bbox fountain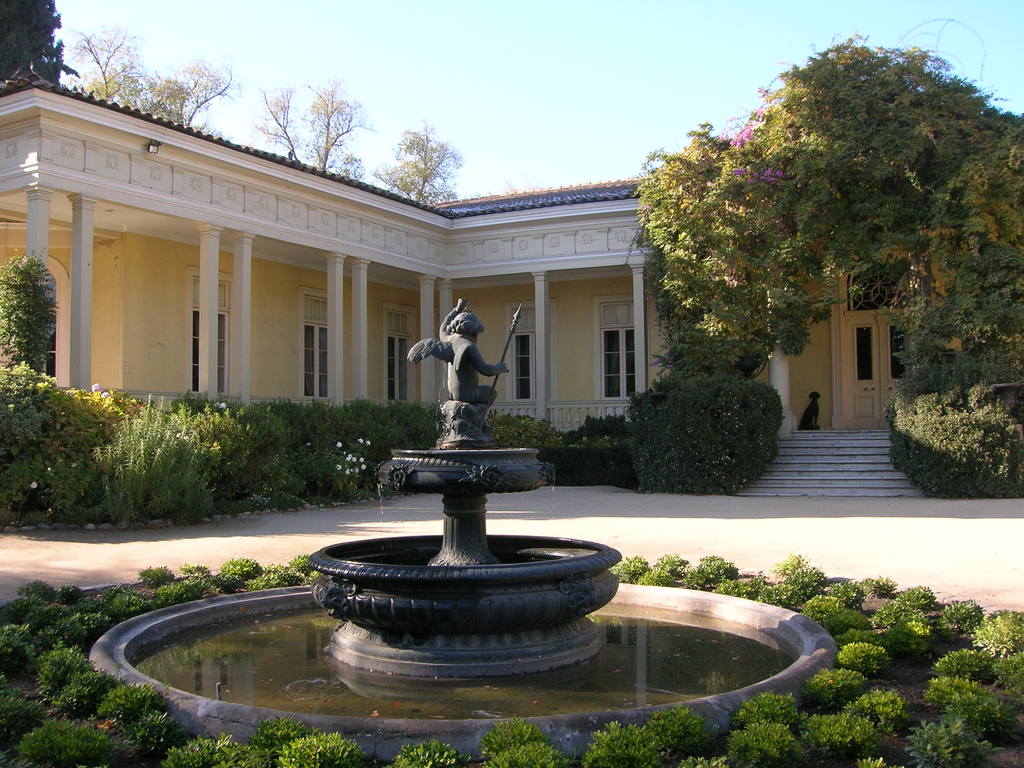
locate(298, 318, 640, 705)
